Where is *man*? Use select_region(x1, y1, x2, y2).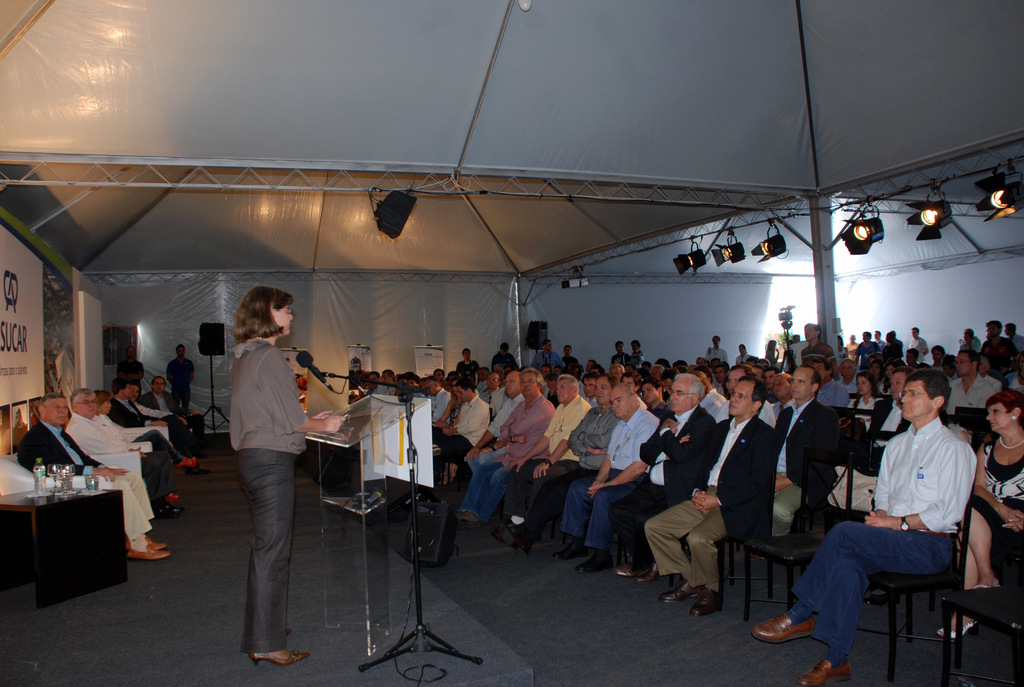
select_region(907, 325, 929, 364).
